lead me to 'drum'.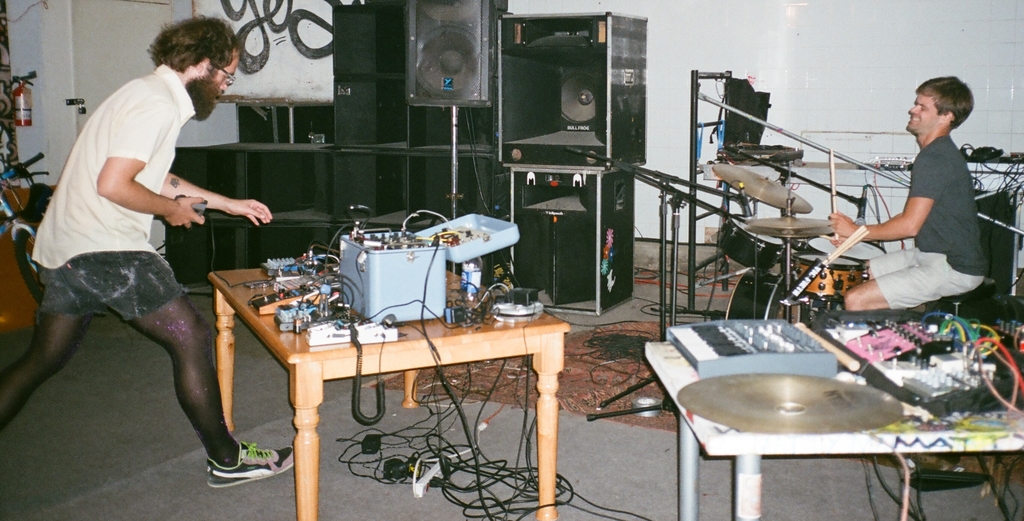
Lead to 716, 211, 783, 271.
